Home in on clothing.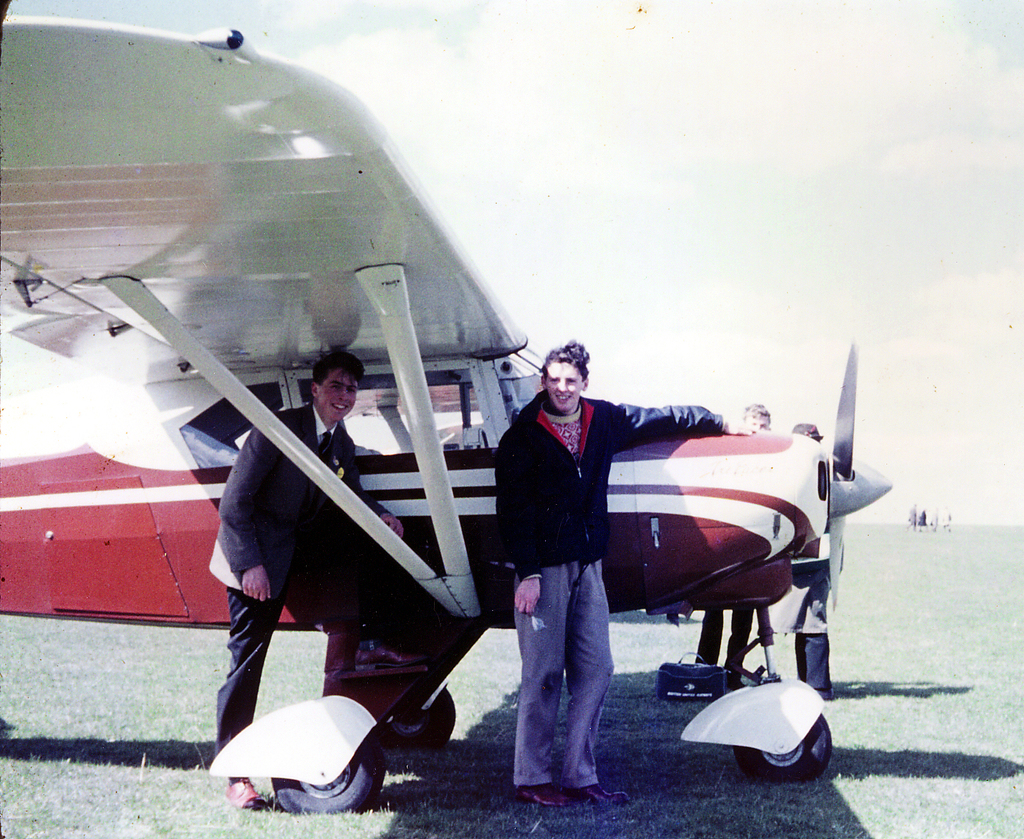
Homed in at box=[194, 398, 404, 751].
